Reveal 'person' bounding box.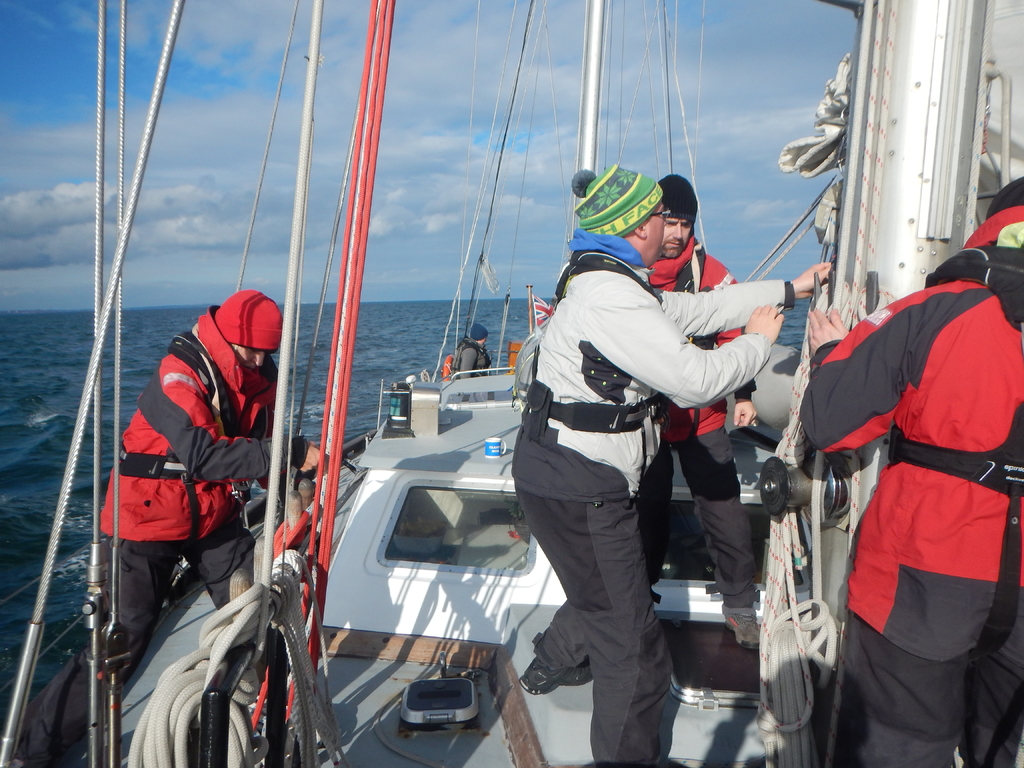
Revealed: 454/328/499/381.
